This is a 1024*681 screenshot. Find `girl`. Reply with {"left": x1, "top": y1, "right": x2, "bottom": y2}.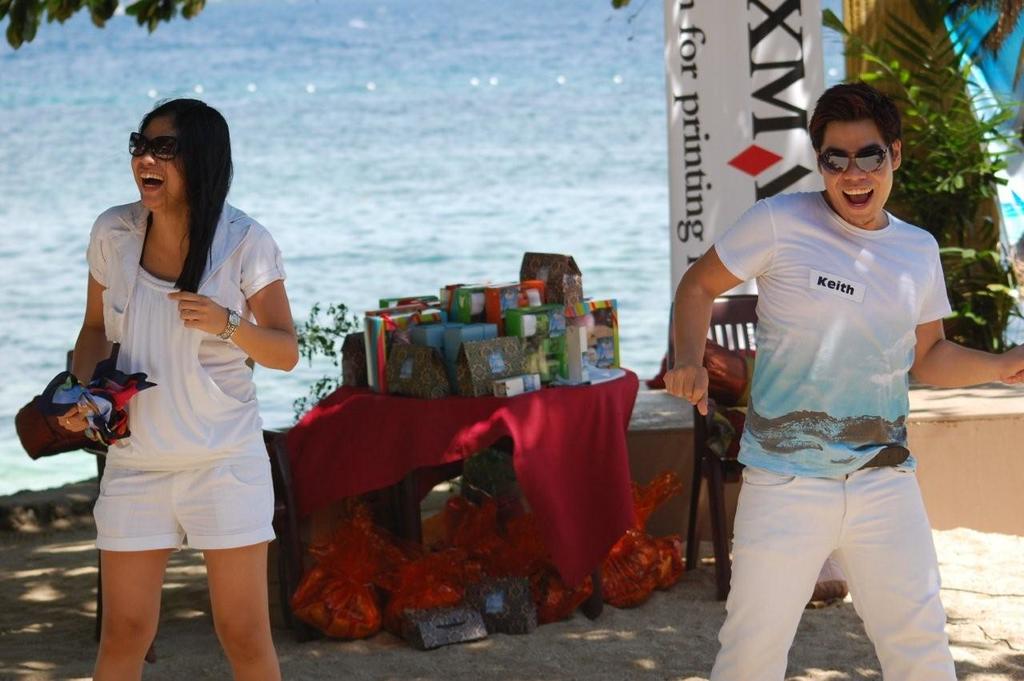
{"left": 59, "top": 100, "right": 298, "bottom": 680}.
